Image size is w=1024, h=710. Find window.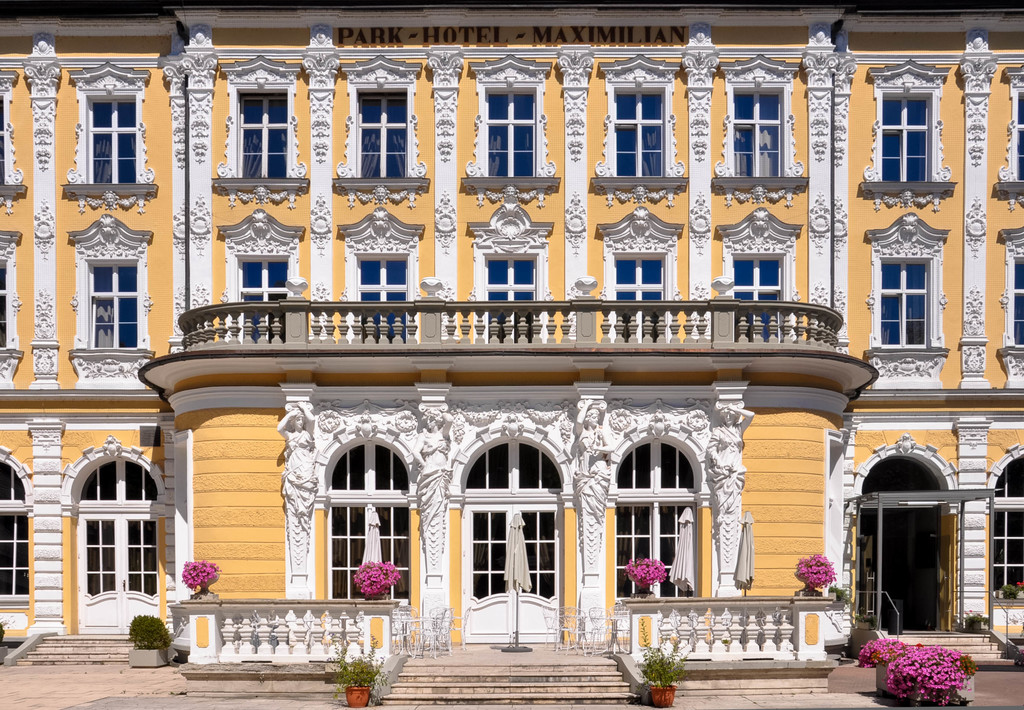
box(215, 208, 304, 344).
